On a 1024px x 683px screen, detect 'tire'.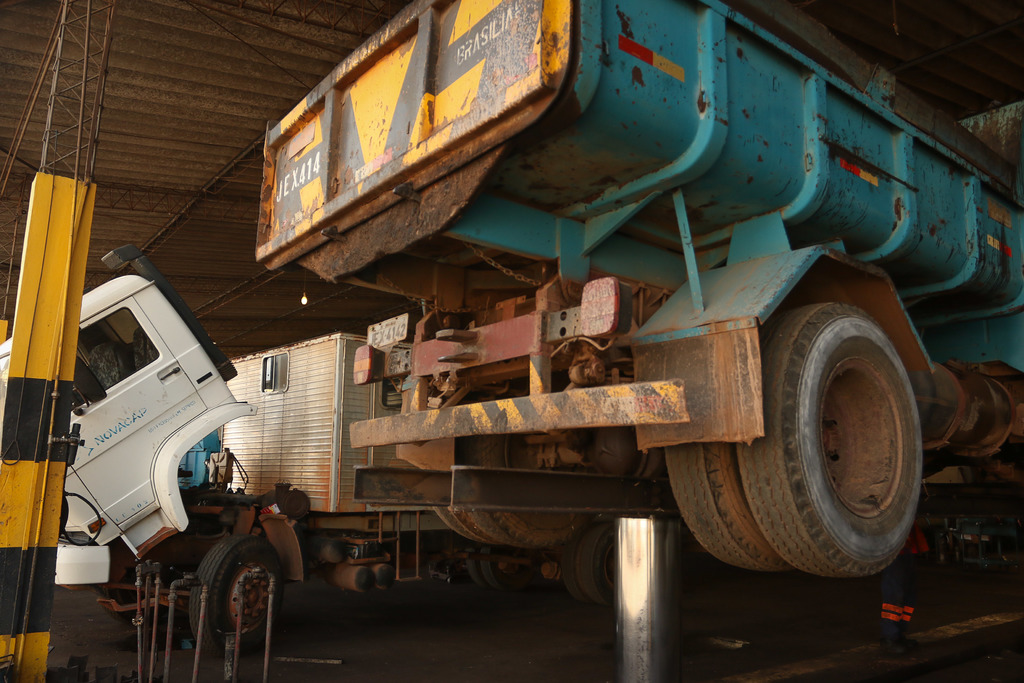
x1=187, y1=529, x2=297, y2=649.
